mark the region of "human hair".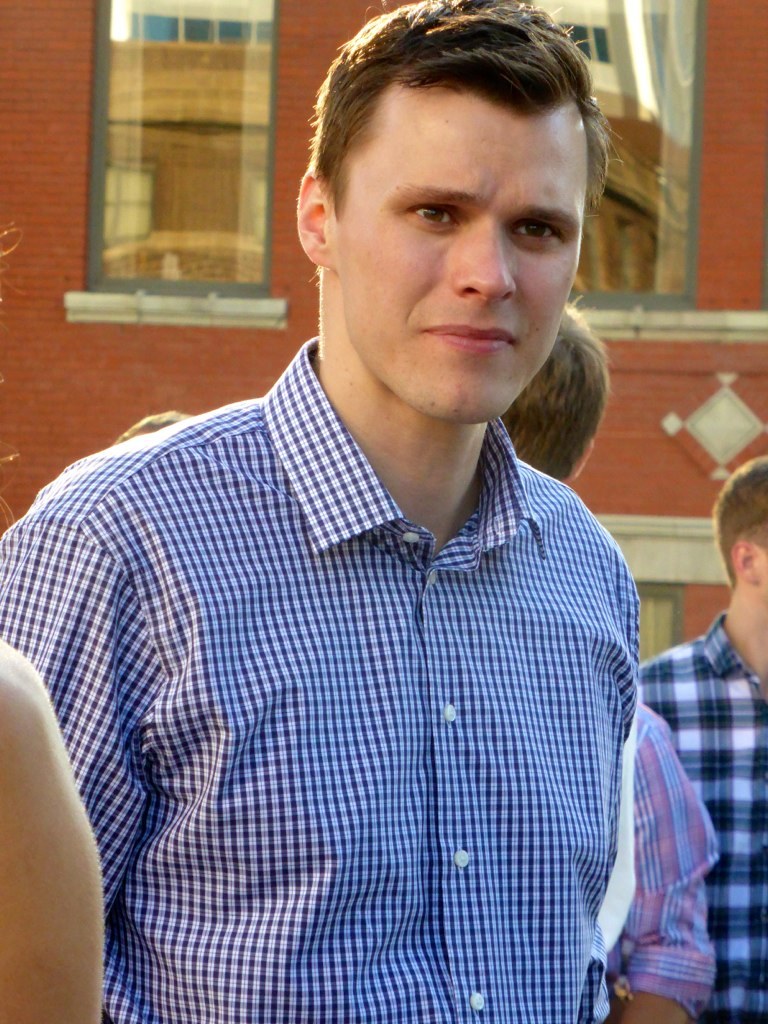
Region: region(309, 19, 610, 263).
